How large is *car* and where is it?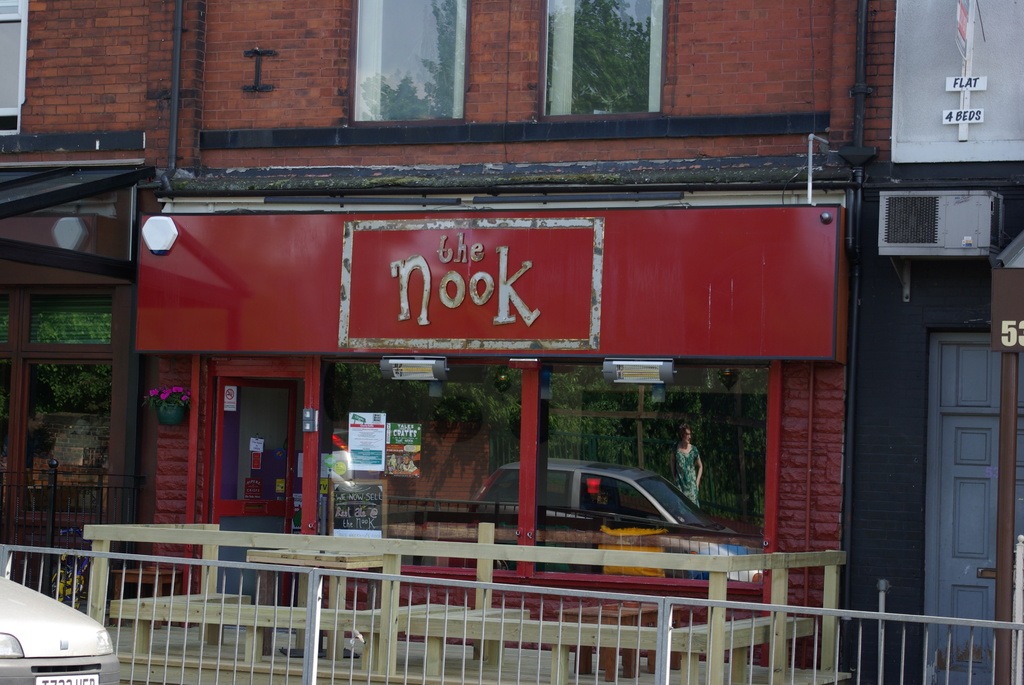
Bounding box: 472:456:762:581.
